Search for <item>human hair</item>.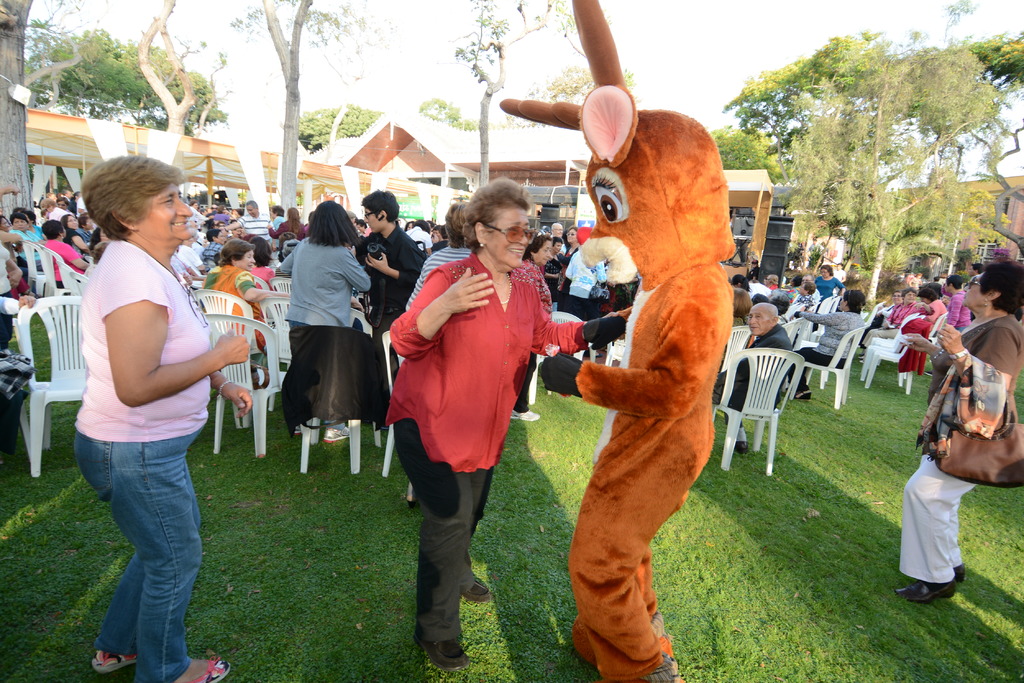
Found at select_region(971, 262, 984, 269).
